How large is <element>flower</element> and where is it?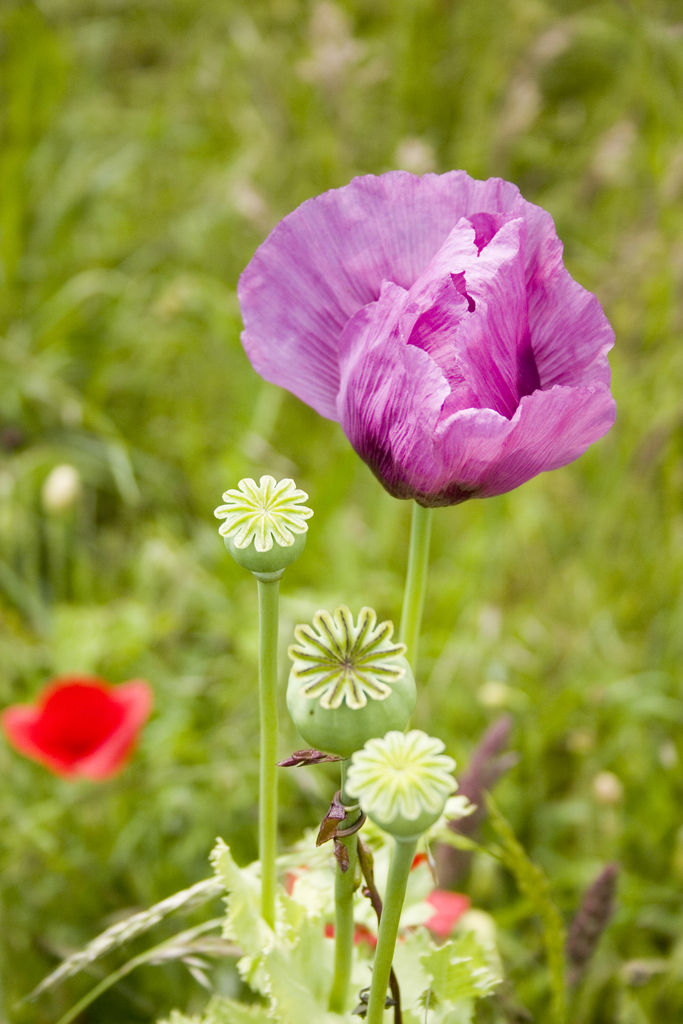
Bounding box: left=280, top=816, right=446, bottom=968.
